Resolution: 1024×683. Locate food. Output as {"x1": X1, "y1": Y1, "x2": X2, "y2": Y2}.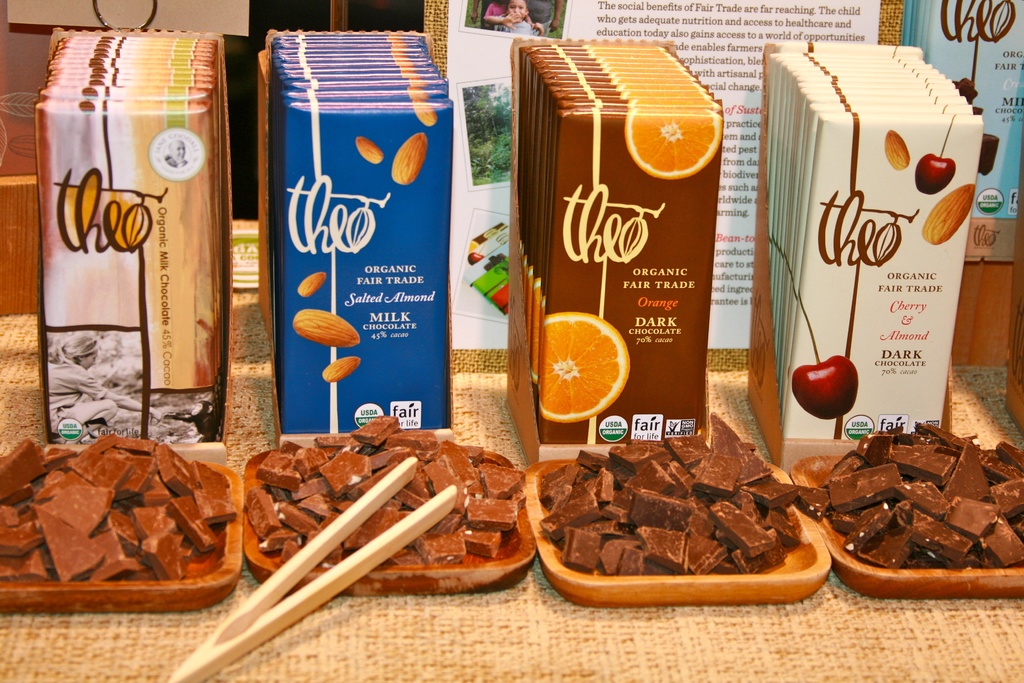
{"x1": 787, "y1": 353, "x2": 860, "y2": 422}.
